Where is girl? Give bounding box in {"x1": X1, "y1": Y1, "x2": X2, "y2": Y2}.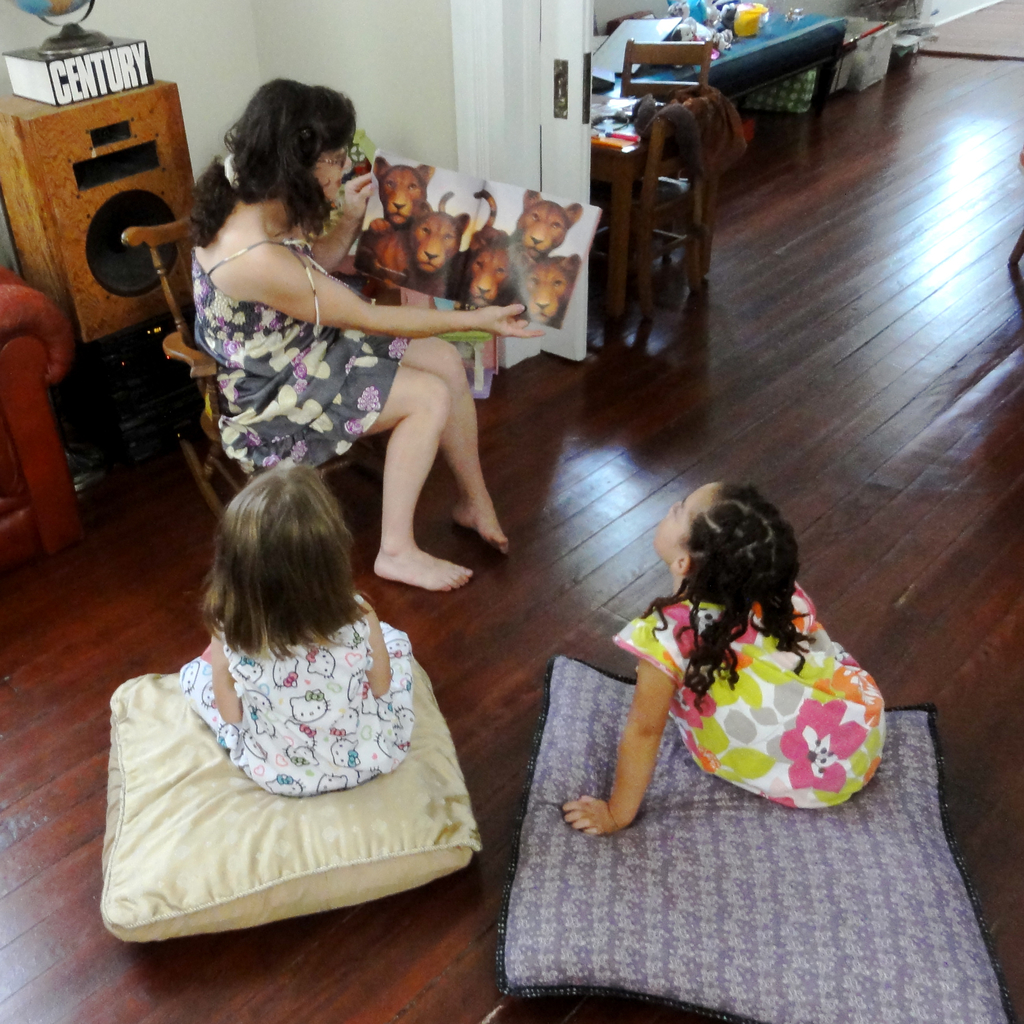
{"x1": 563, "y1": 483, "x2": 885, "y2": 831}.
